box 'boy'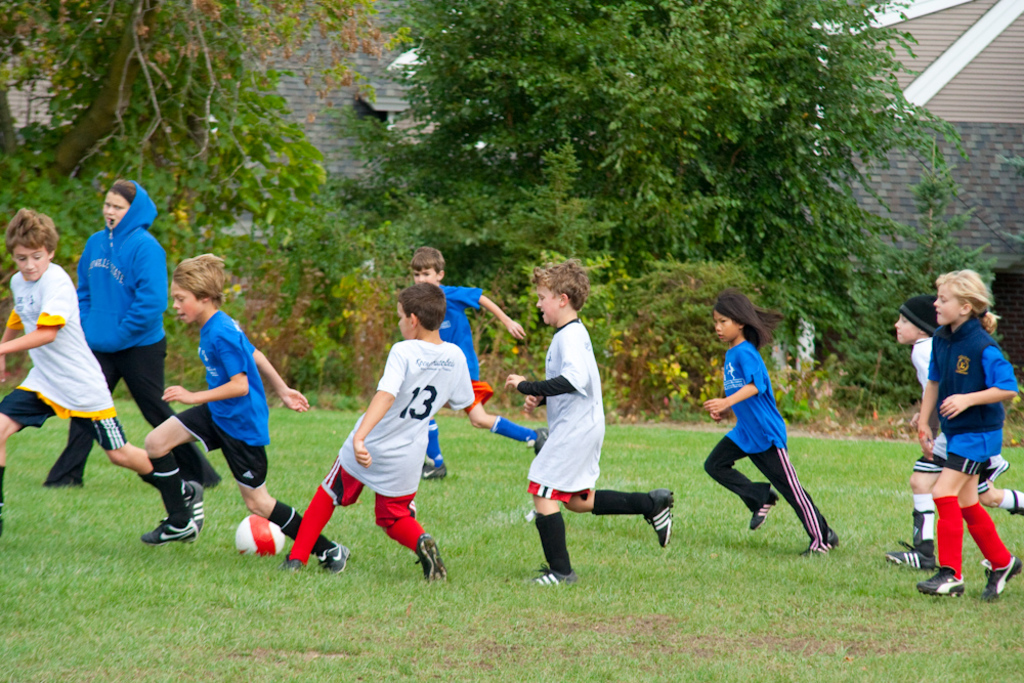
507,263,662,588
